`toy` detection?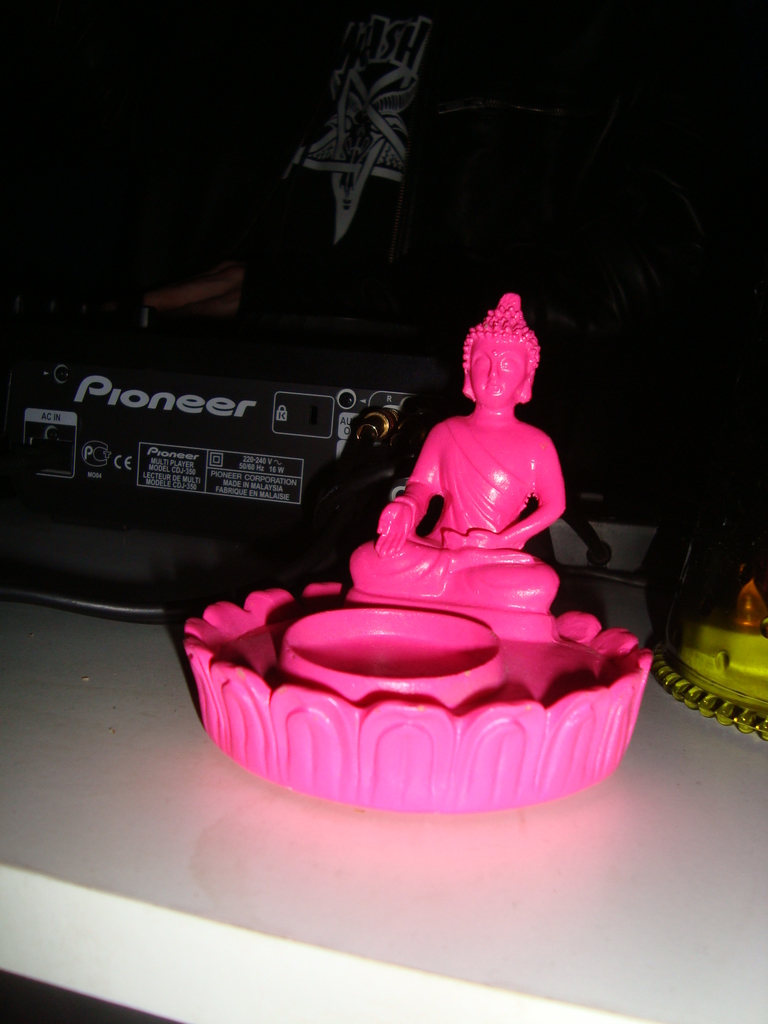
653 576 767 744
